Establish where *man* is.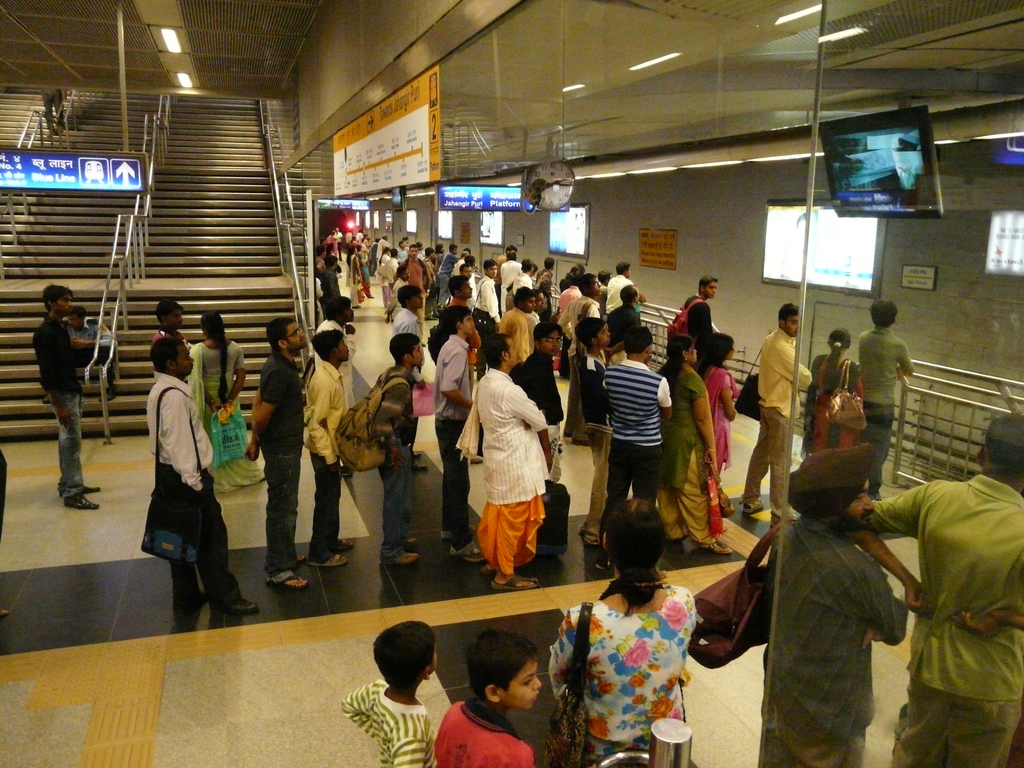
Established at [463,254,479,306].
